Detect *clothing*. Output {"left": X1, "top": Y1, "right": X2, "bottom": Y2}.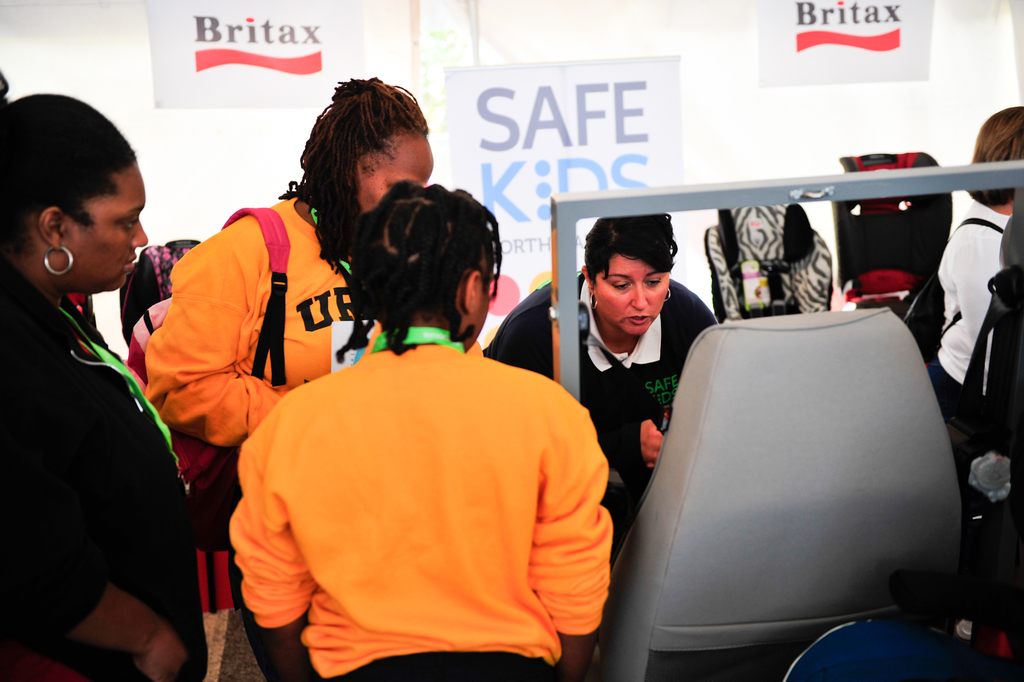
{"left": 482, "top": 277, "right": 719, "bottom": 487}.
